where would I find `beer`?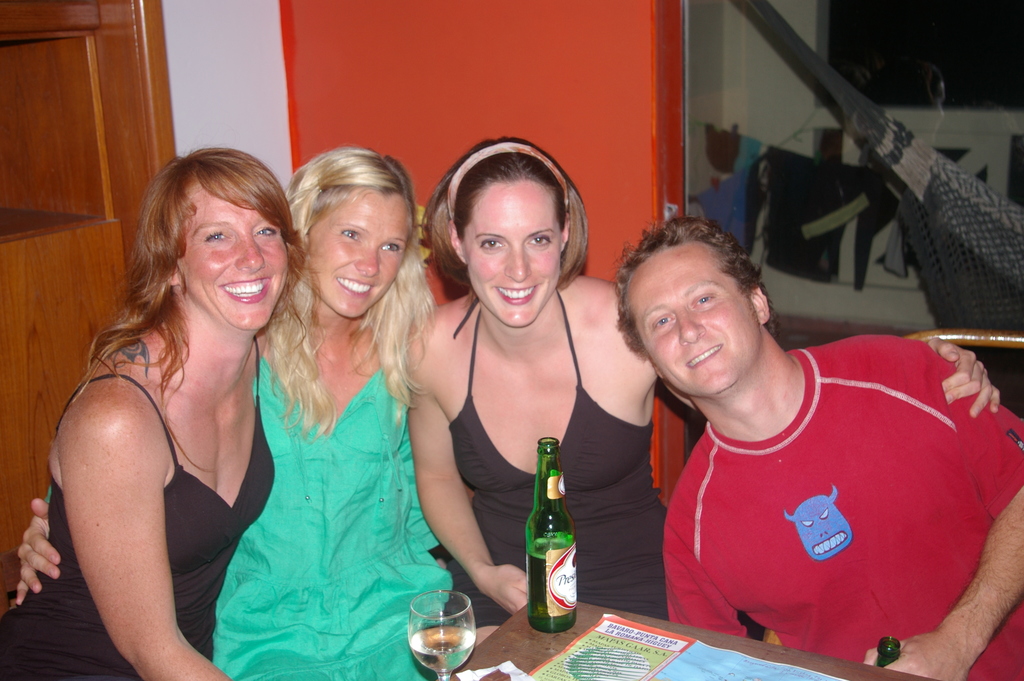
At [401,593,474,680].
